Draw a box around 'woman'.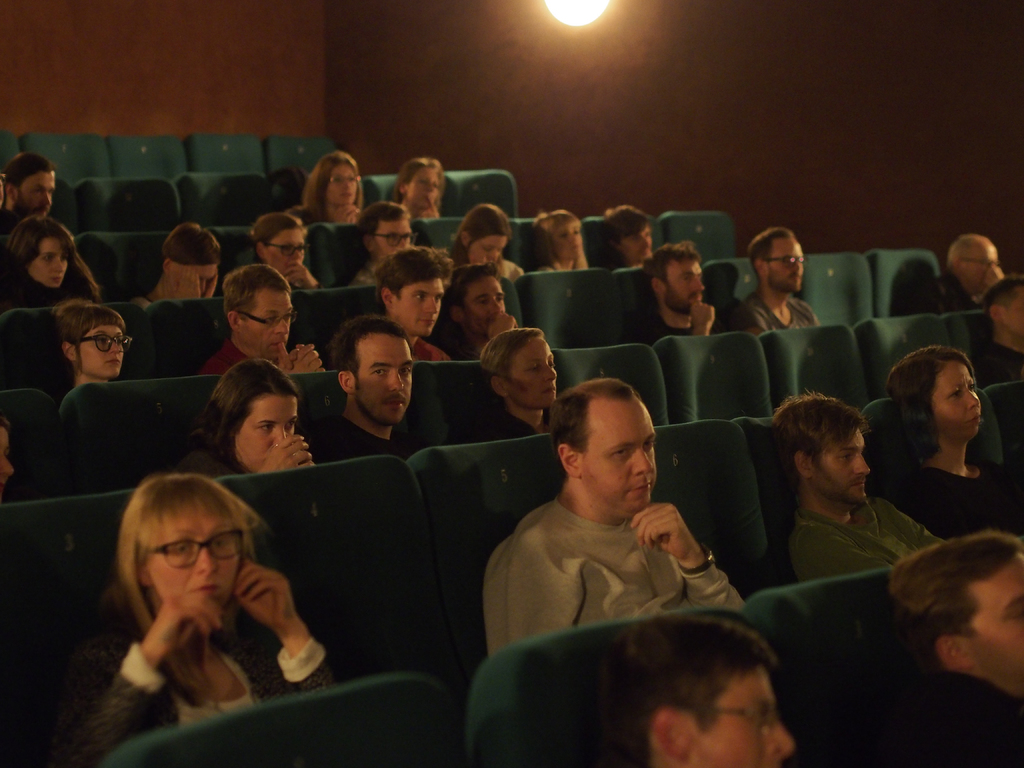
select_region(883, 342, 1023, 541).
